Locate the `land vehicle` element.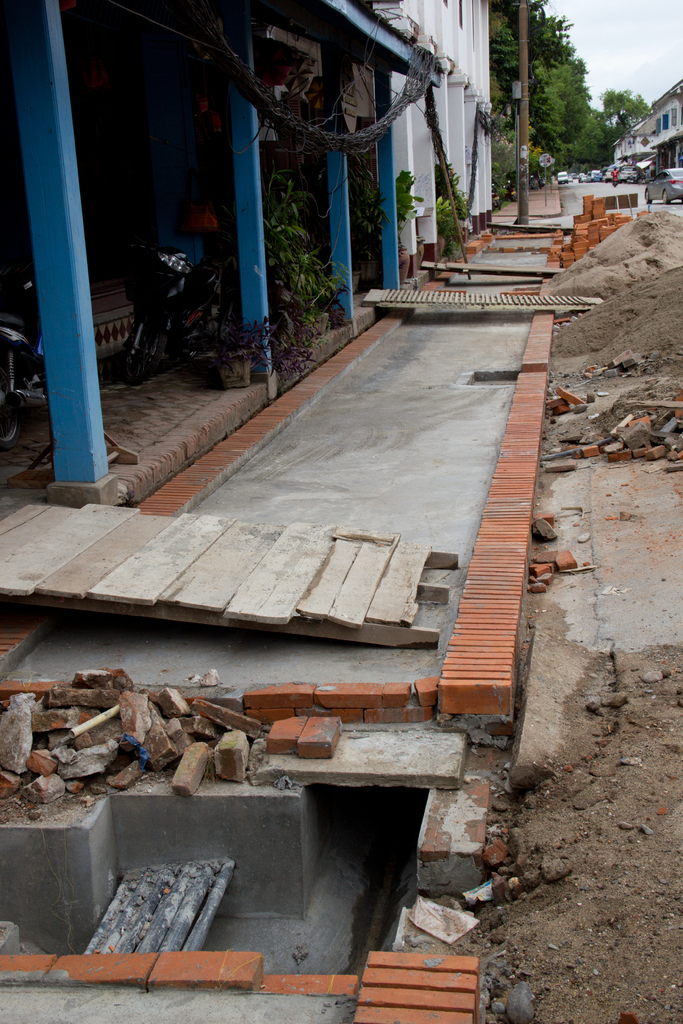
Element bbox: <region>578, 172, 587, 179</region>.
